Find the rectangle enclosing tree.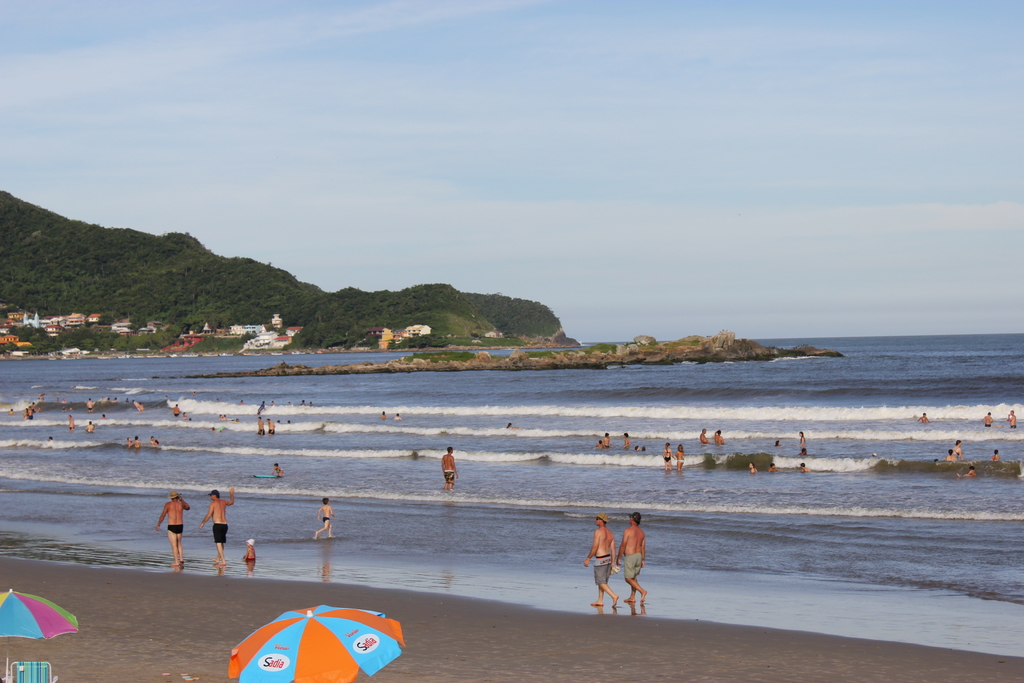
BBox(1, 320, 35, 342).
